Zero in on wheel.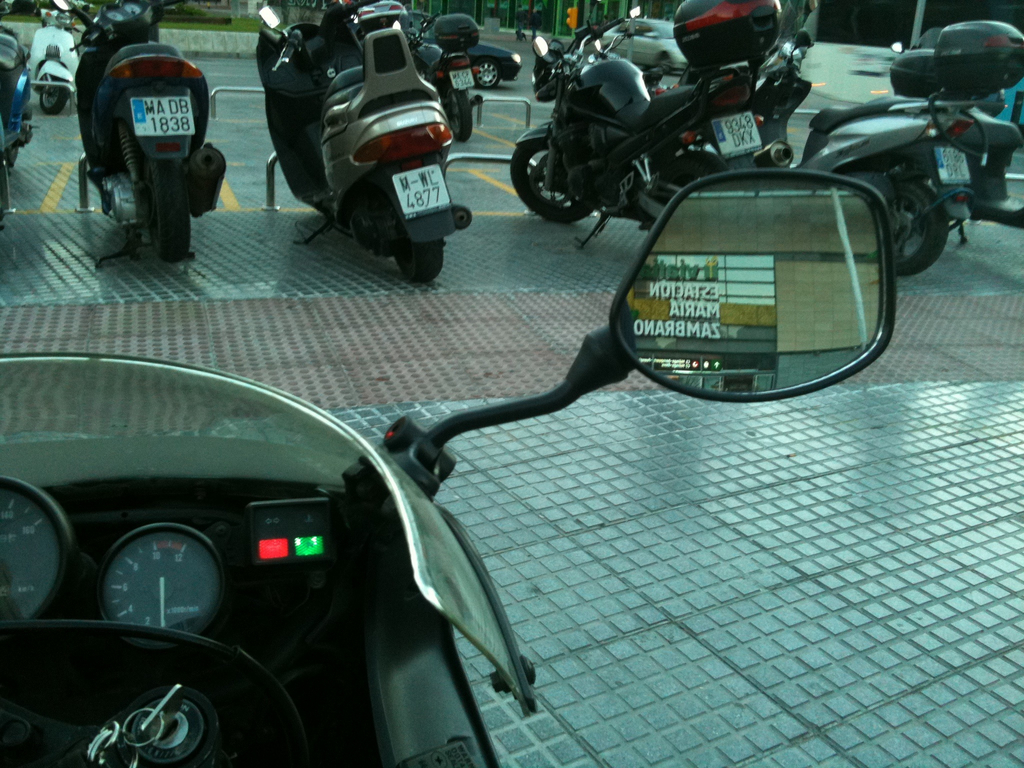
Zeroed in: BBox(8, 149, 18, 163).
